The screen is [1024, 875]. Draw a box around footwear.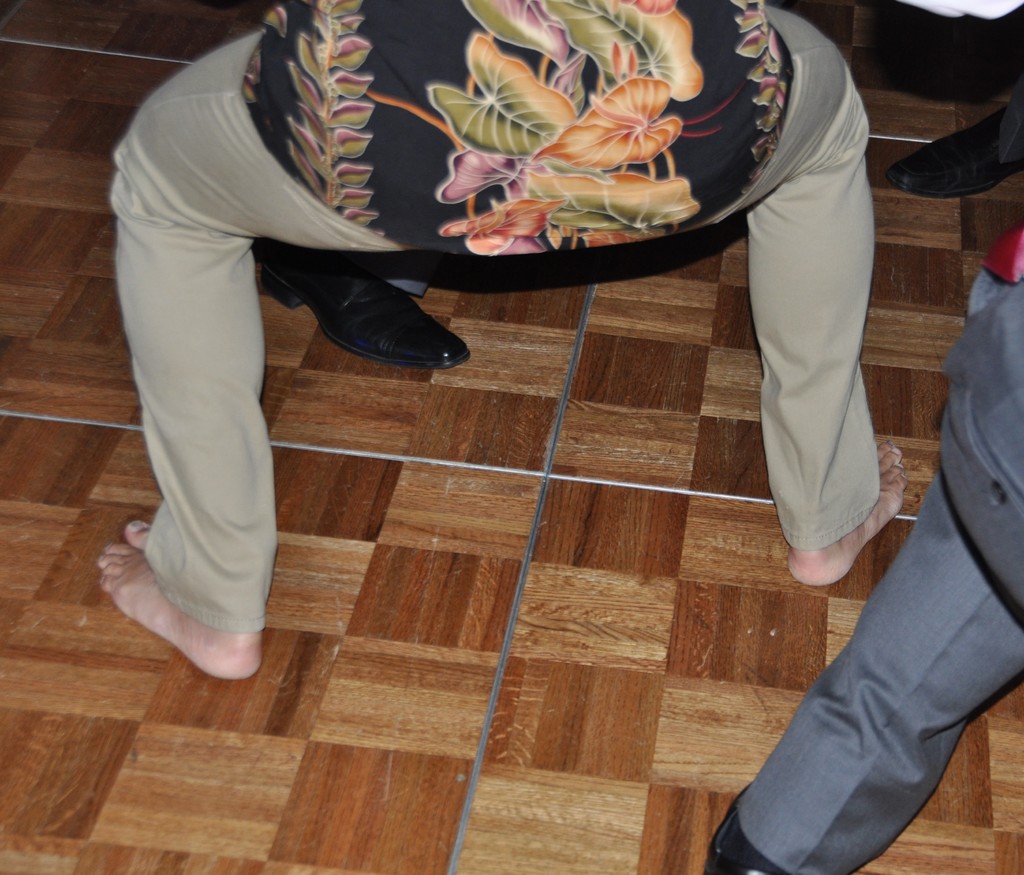
left=918, top=91, right=1018, bottom=199.
